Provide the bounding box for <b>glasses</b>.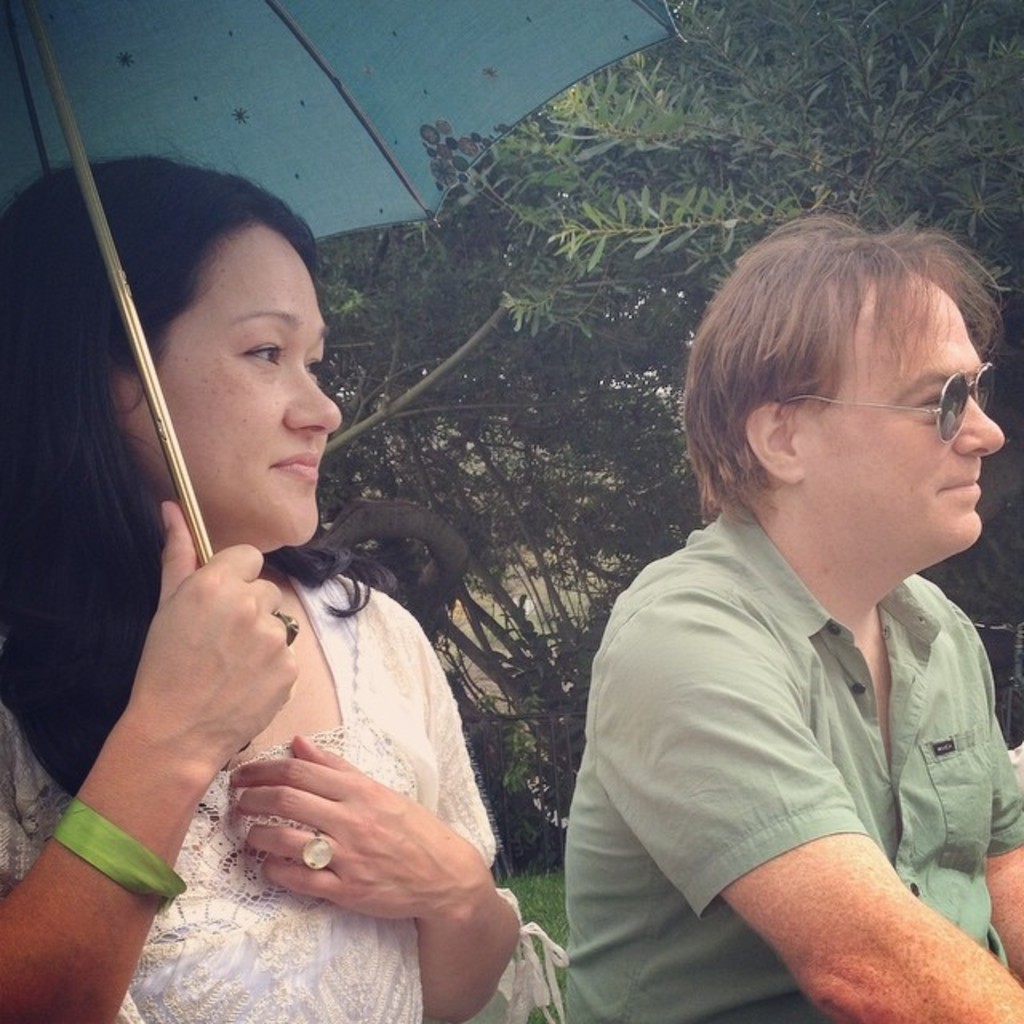
771,363,998,461.
